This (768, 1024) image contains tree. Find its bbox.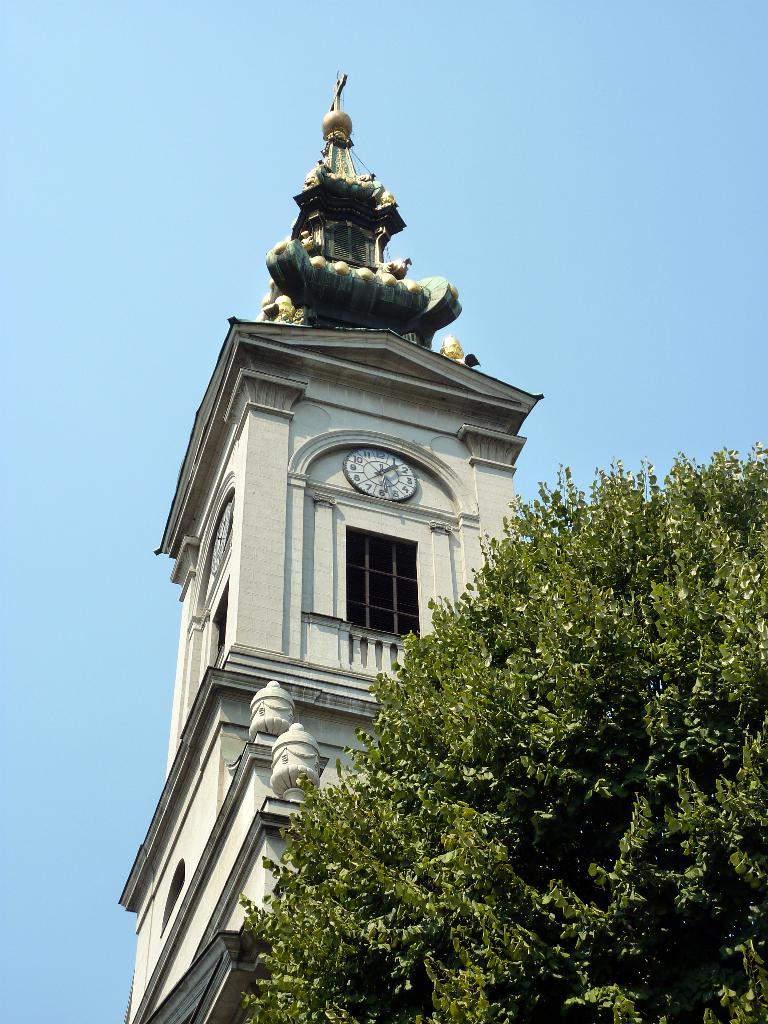
<region>234, 428, 767, 1023</region>.
